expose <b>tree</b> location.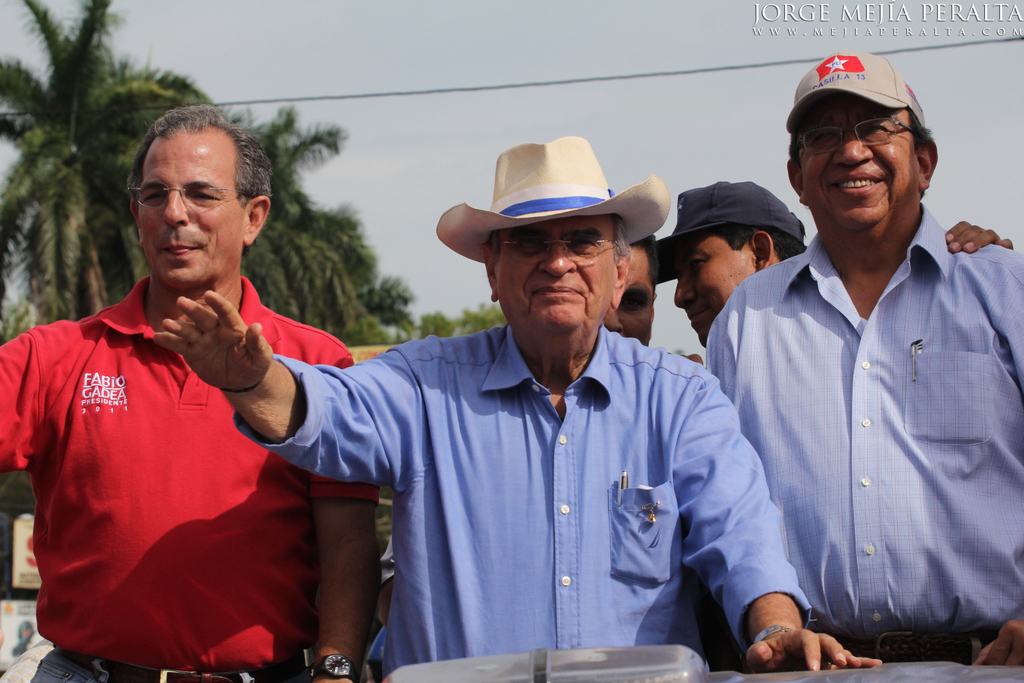
Exposed at {"left": 414, "top": 299, "right": 505, "bottom": 336}.
